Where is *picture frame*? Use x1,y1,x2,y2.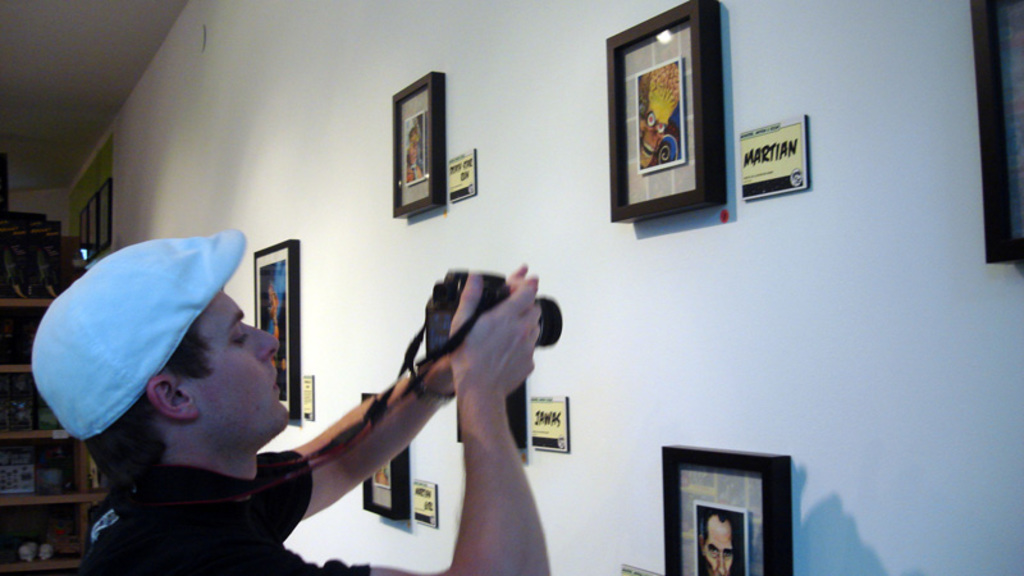
362,392,413,521.
